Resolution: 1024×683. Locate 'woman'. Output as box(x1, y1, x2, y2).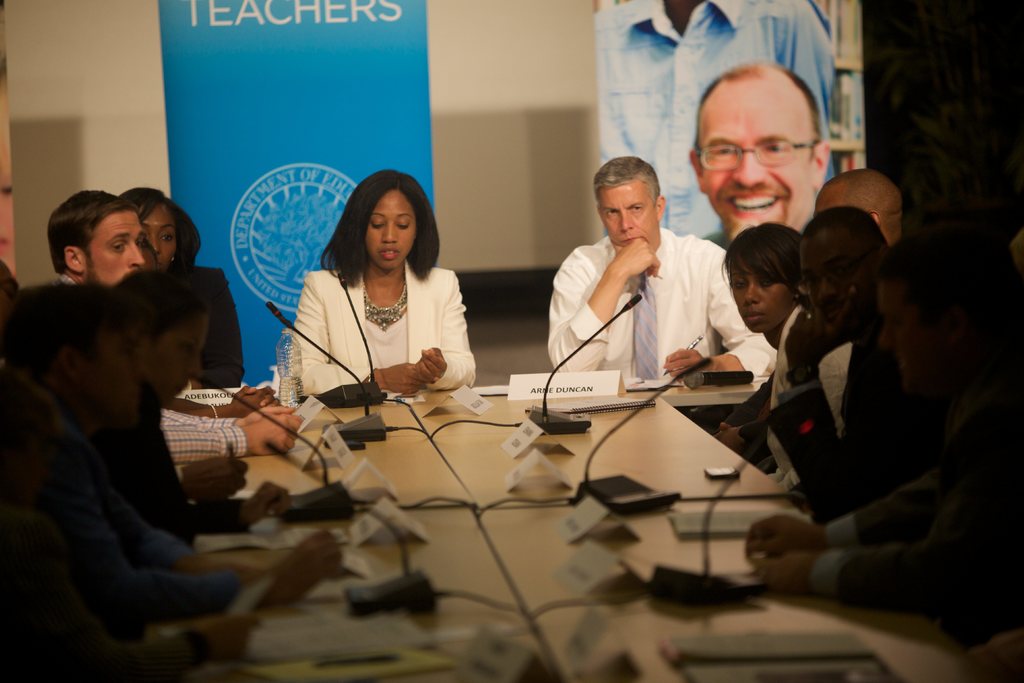
box(120, 187, 248, 393).
